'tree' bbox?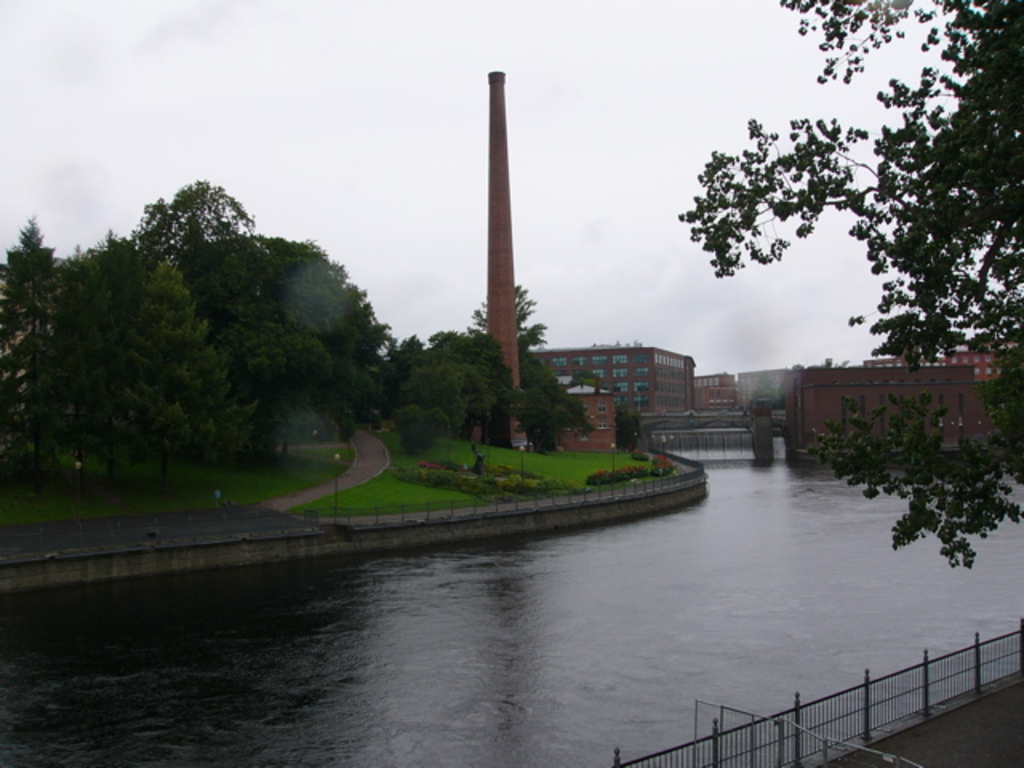
bbox=(517, 358, 579, 446)
